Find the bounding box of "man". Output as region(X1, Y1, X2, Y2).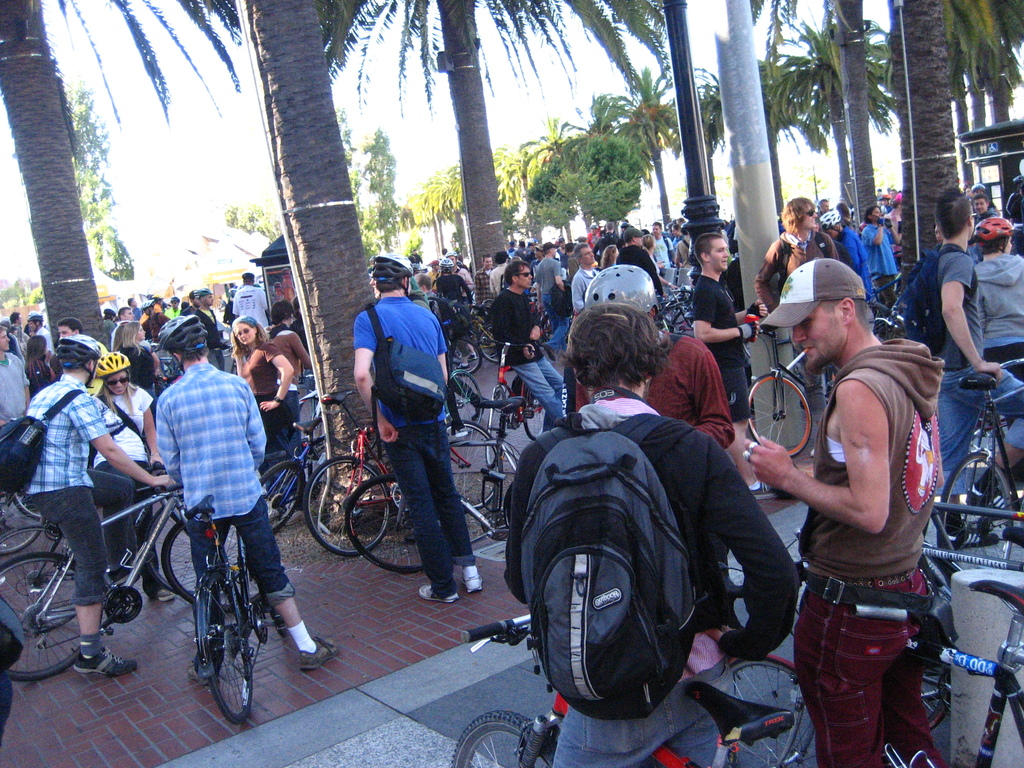
region(0, 324, 30, 527).
